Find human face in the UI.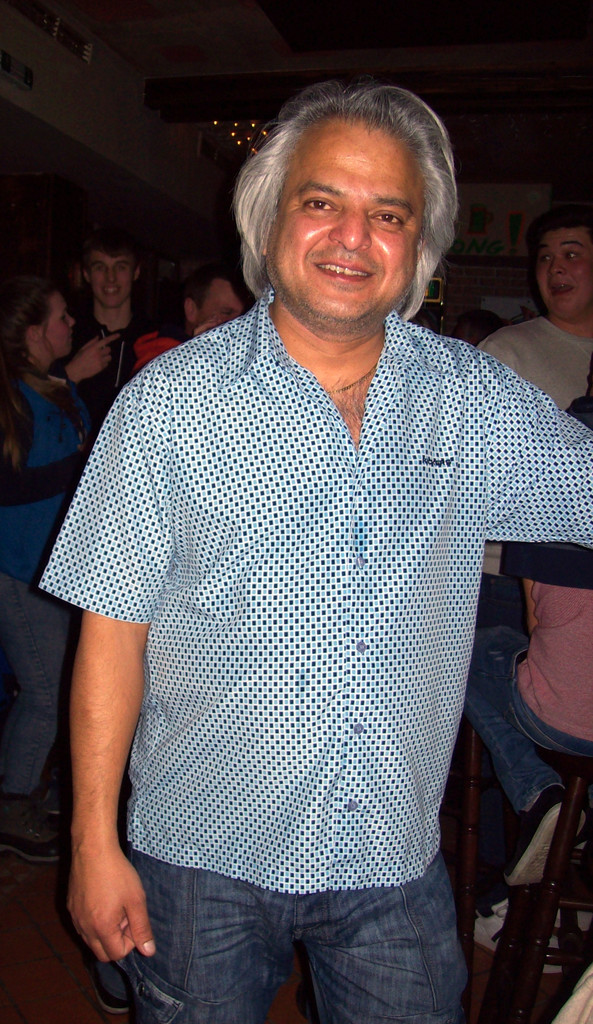
UI element at x1=37 y1=291 x2=76 y2=357.
